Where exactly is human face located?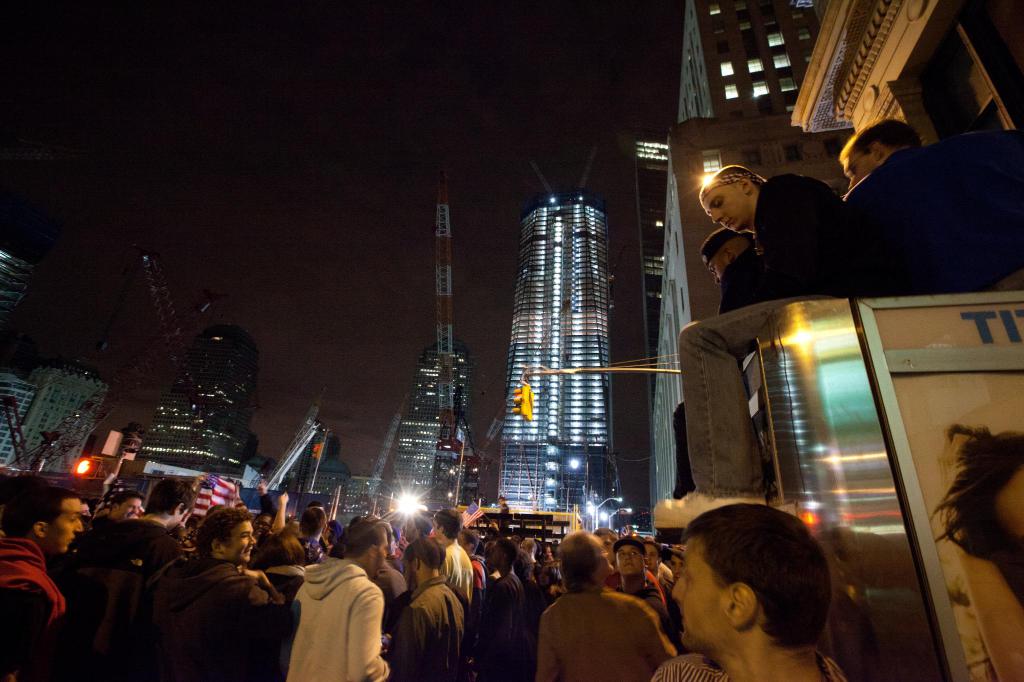
Its bounding box is BBox(692, 174, 751, 226).
